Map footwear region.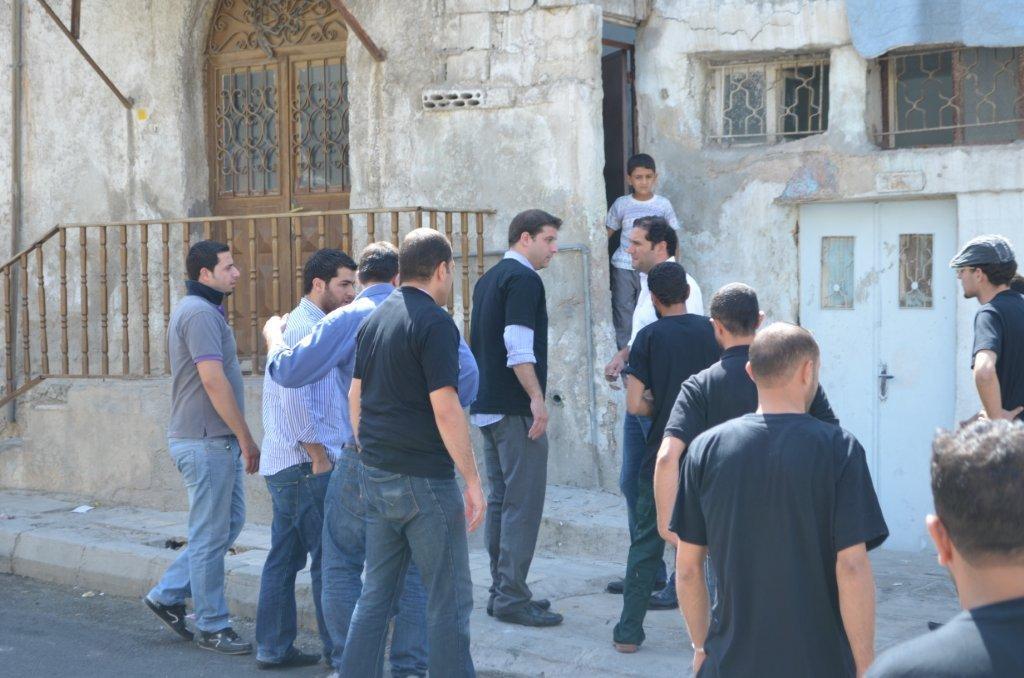
Mapped to (145, 597, 193, 640).
